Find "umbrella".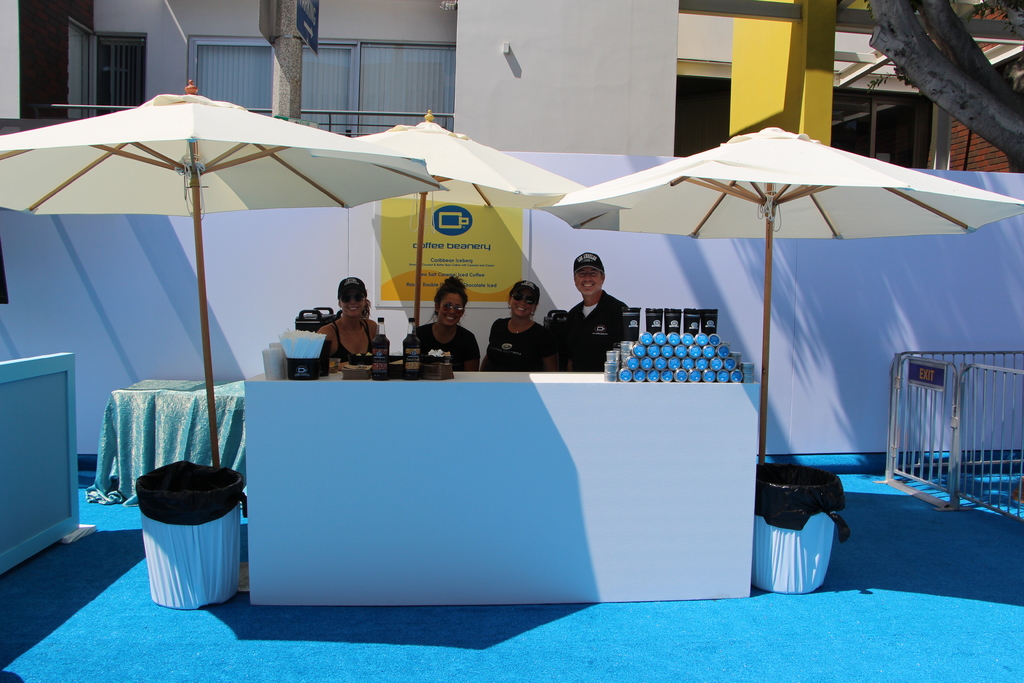
x1=349, y1=108, x2=582, y2=334.
